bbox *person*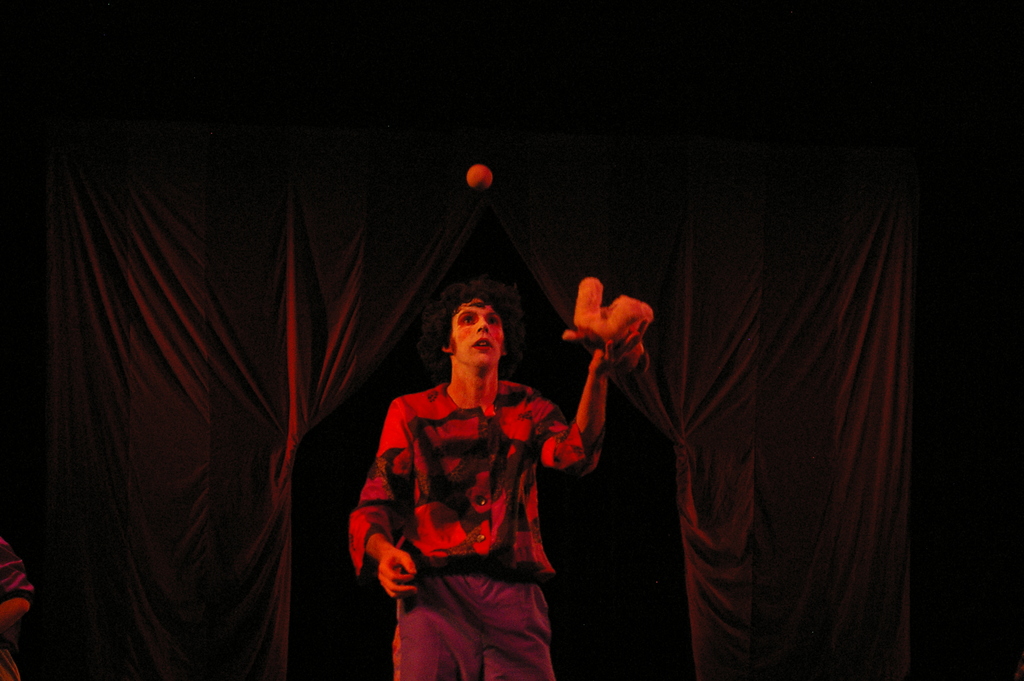
{"x1": 355, "y1": 284, "x2": 593, "y2": 666}
